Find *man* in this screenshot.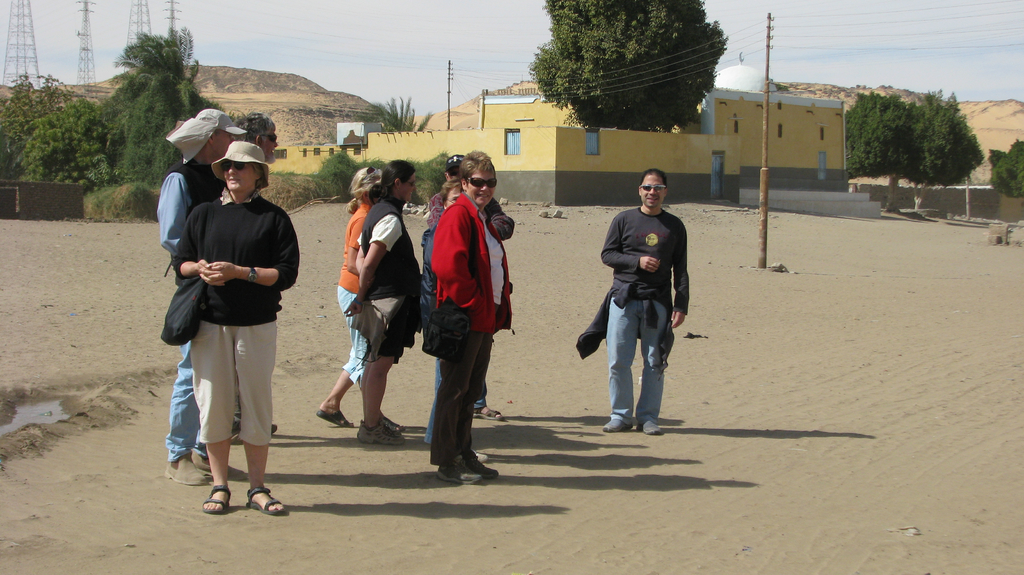
The bounding box for *man* is (left=225, top=115, right=289, bottom=447).
